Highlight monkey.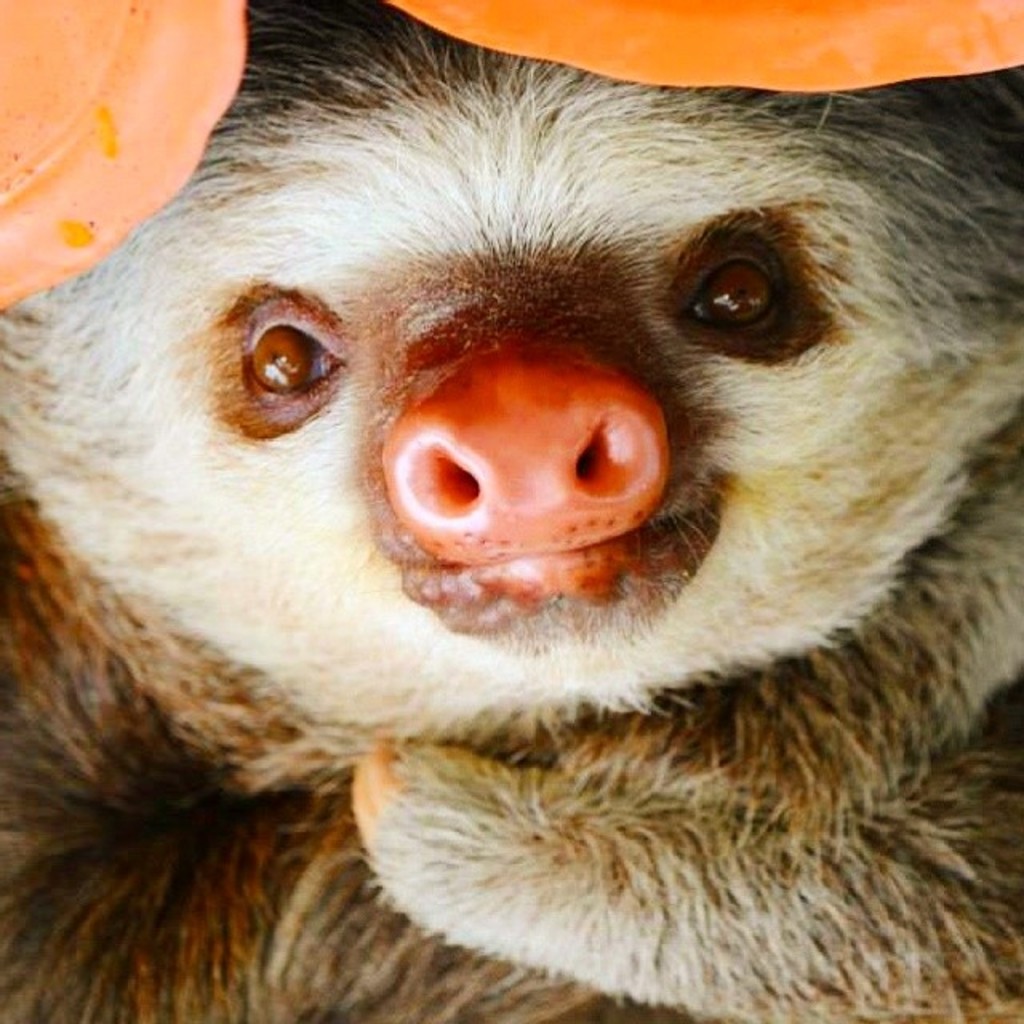
Highlighted region: box(0, 0, 1022, 1022).
